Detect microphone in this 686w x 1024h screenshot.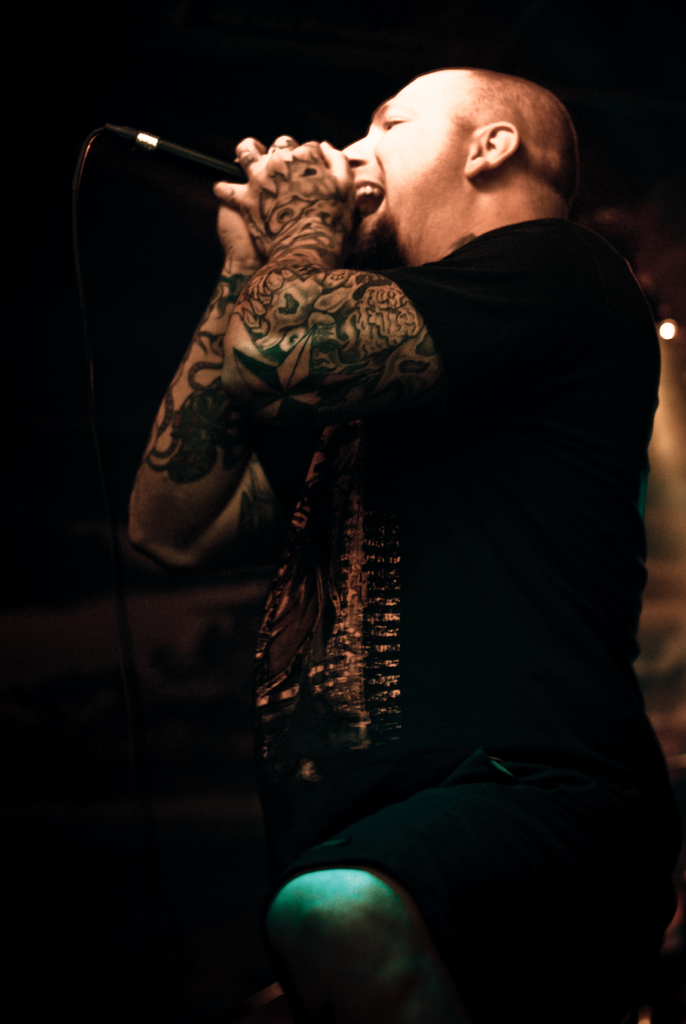
Detection: bbox=[150, 133, 246, 182].
